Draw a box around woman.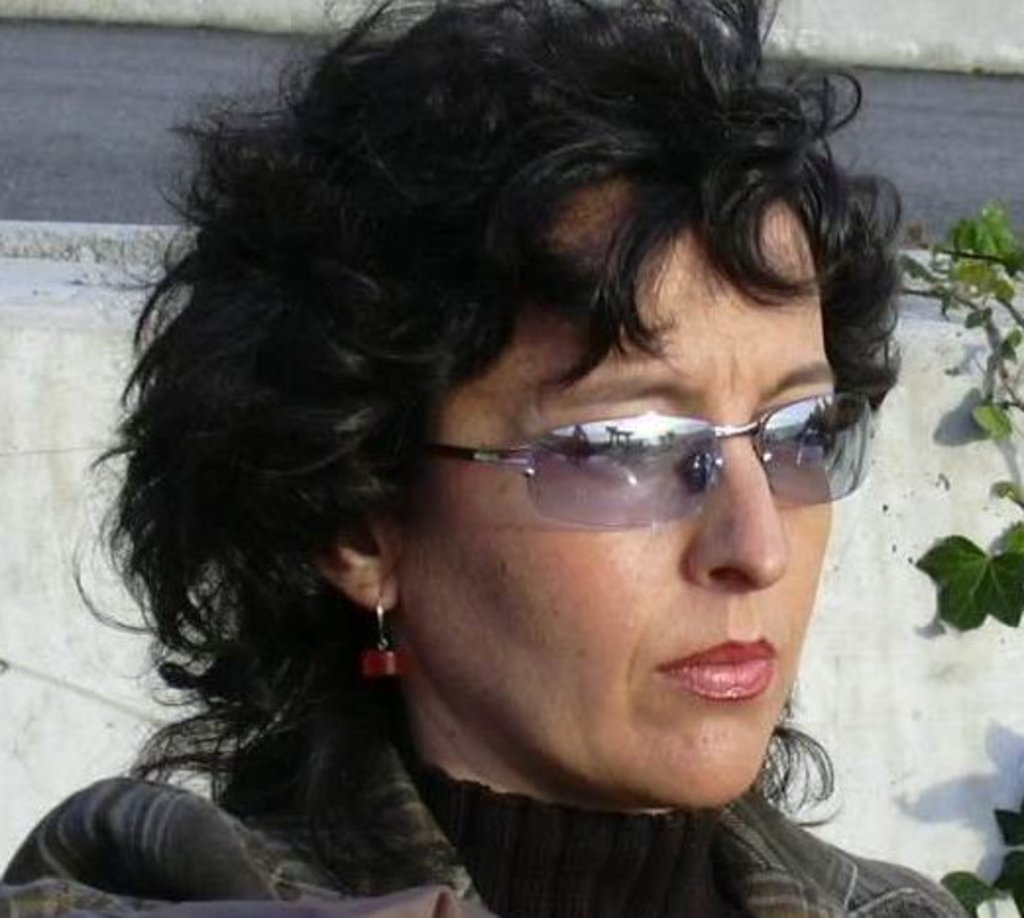
{"x1": 24, "y1": 26, "x2": 989, "y2": 917}.
